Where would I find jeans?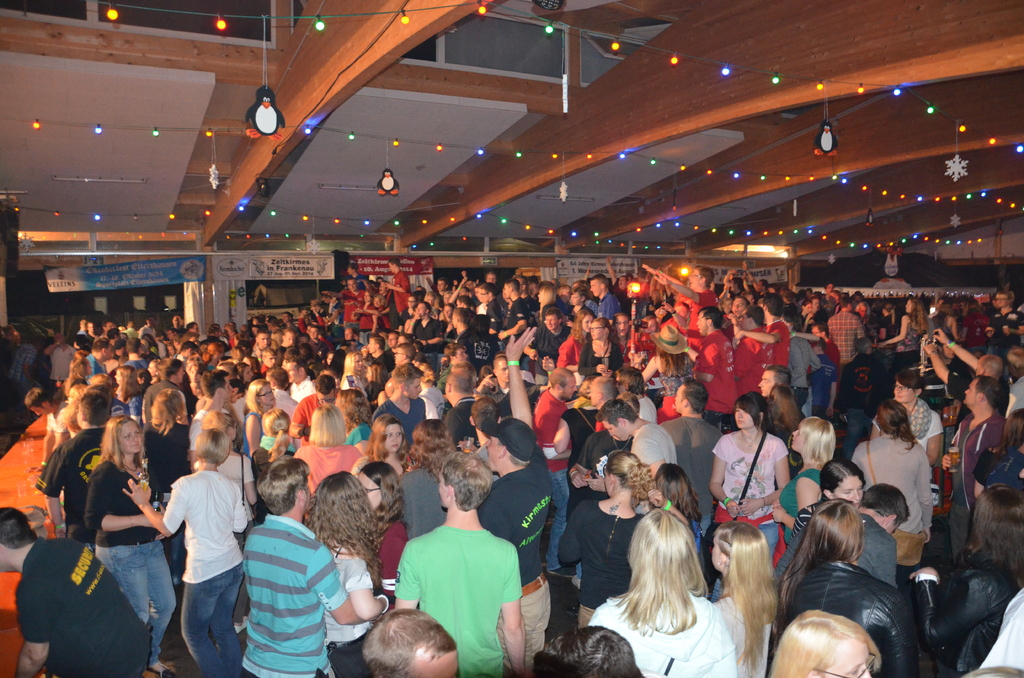
At x1=93 y1=540 x2=176 y2=668.
